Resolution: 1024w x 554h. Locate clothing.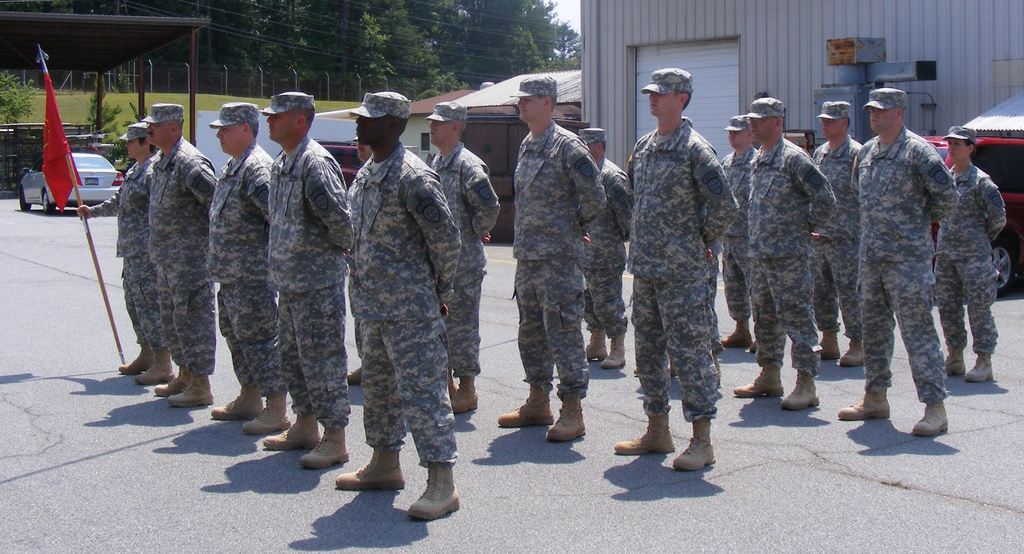
region(147, 137, 222, 375).
